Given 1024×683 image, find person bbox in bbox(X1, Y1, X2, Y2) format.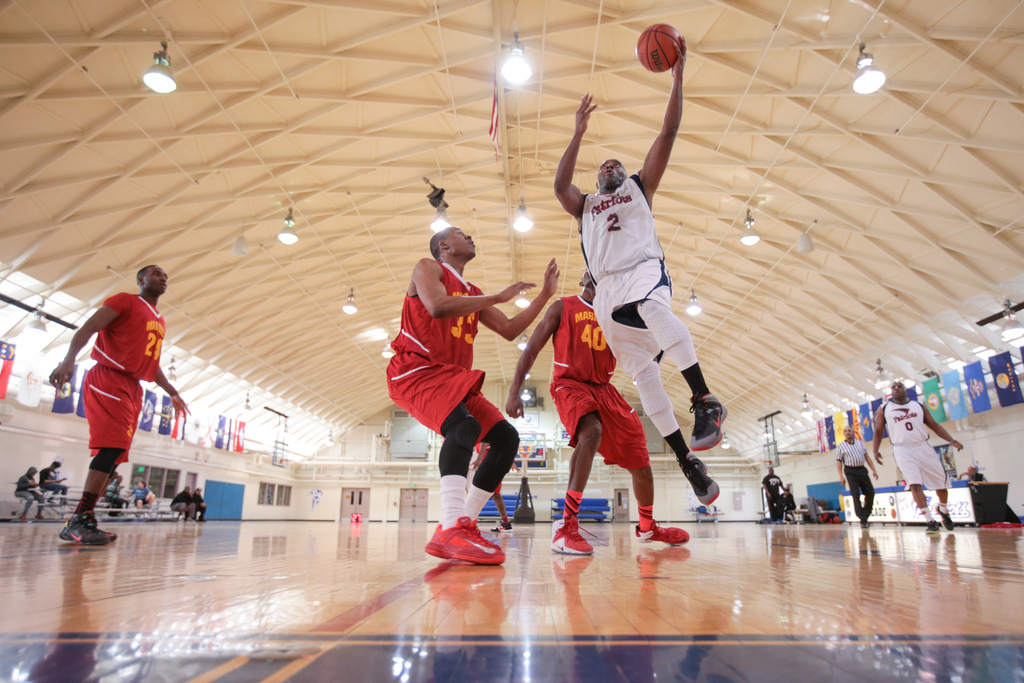
bbox(831, 421, 881, 529).
